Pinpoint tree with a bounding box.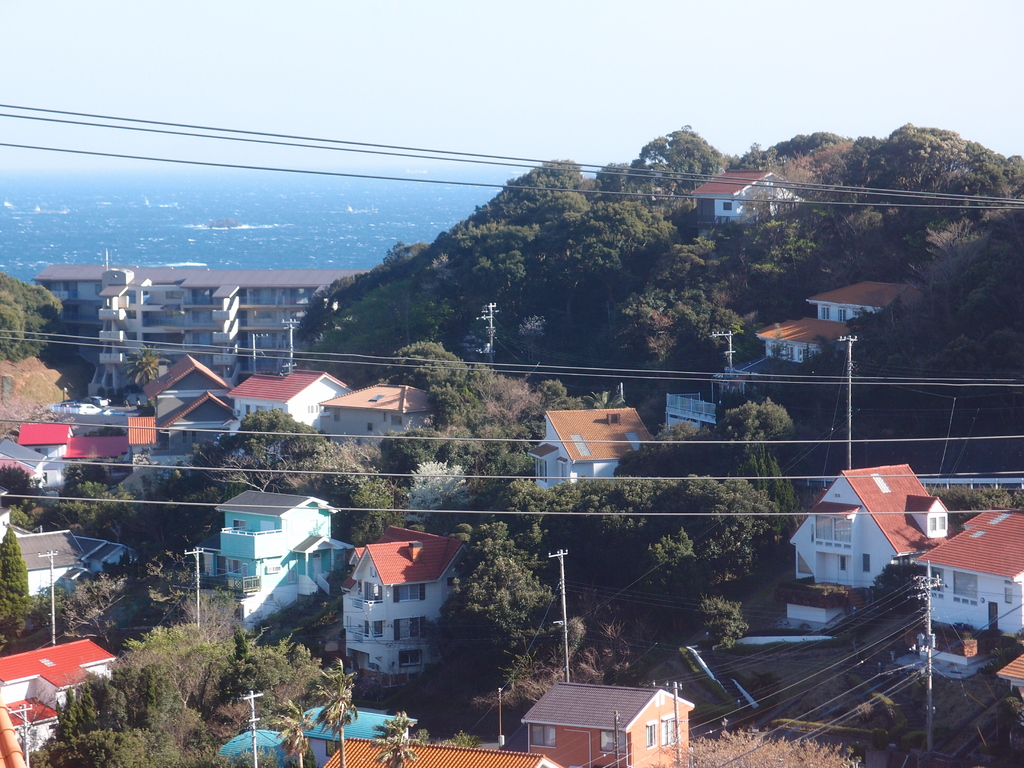
x1=231, y1=641, x2=252, y2=660.
